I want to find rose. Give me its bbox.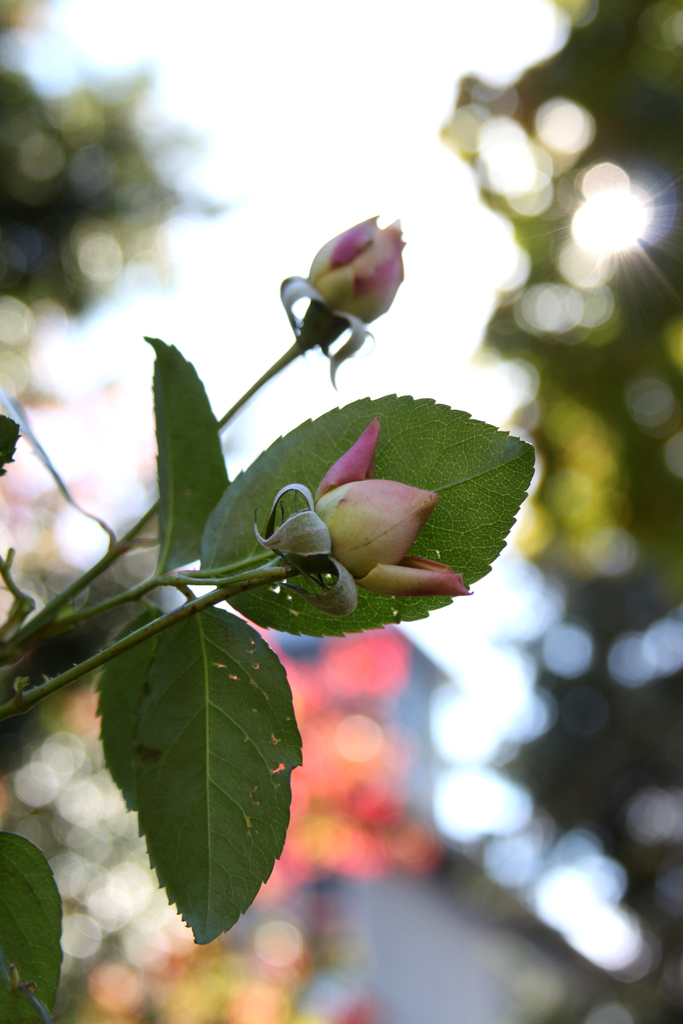
[x1=310, y1=213, x2=410, y2=325].
